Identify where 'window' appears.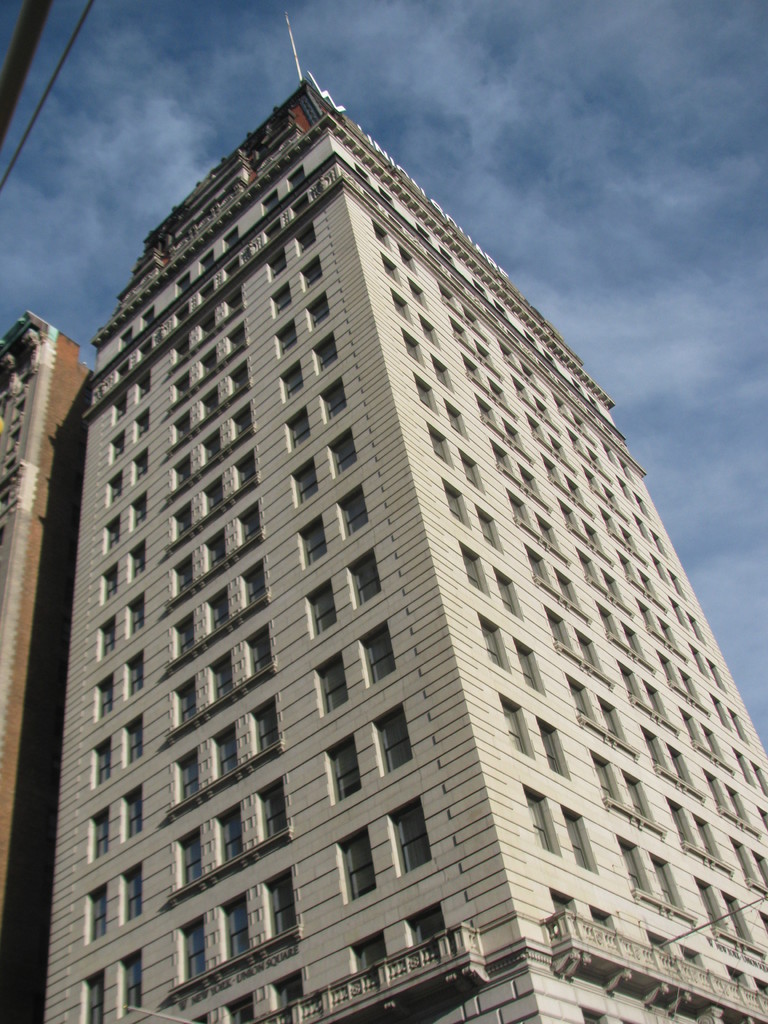
Appears at <box>532,509,556,548</box>.
